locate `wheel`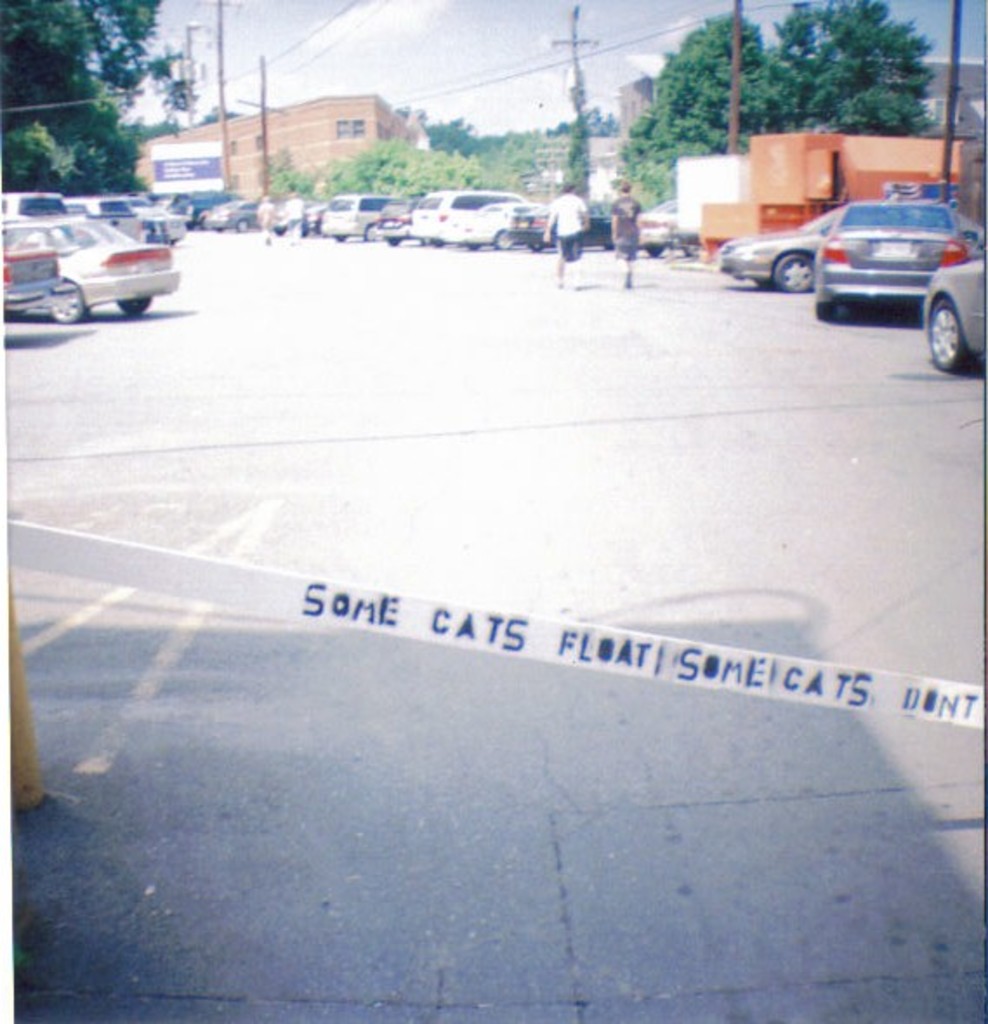
BBox(776, 253, 816, 293)
